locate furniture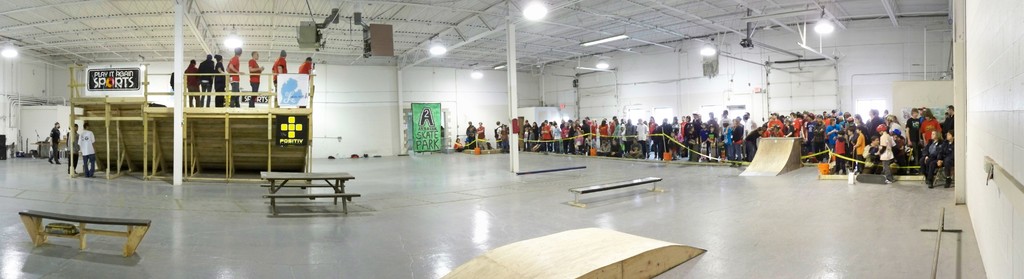
l=16, t=212, r=151, b=257
